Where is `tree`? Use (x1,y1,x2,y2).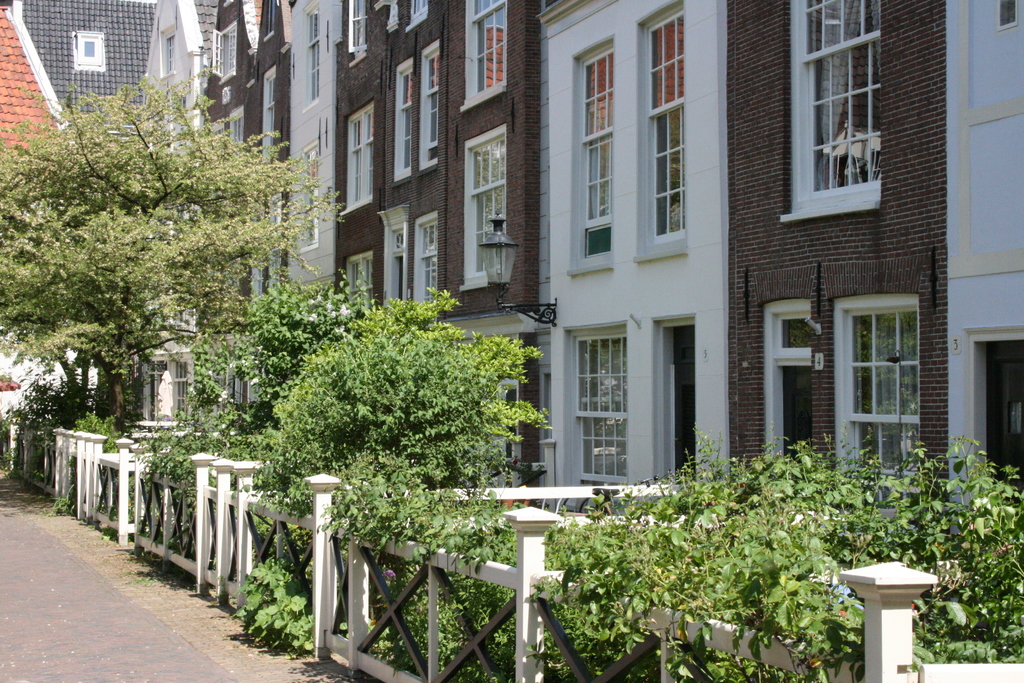
(245,283,549,643).
